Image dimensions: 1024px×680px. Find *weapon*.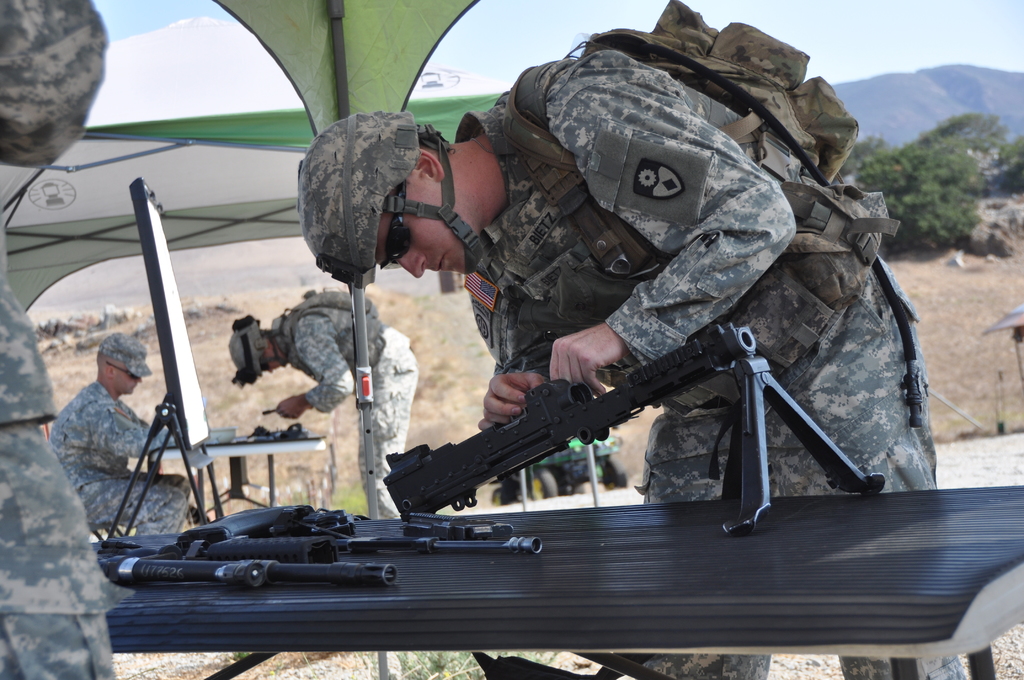
x1=398 y1=321 x2=891 y2=533.
